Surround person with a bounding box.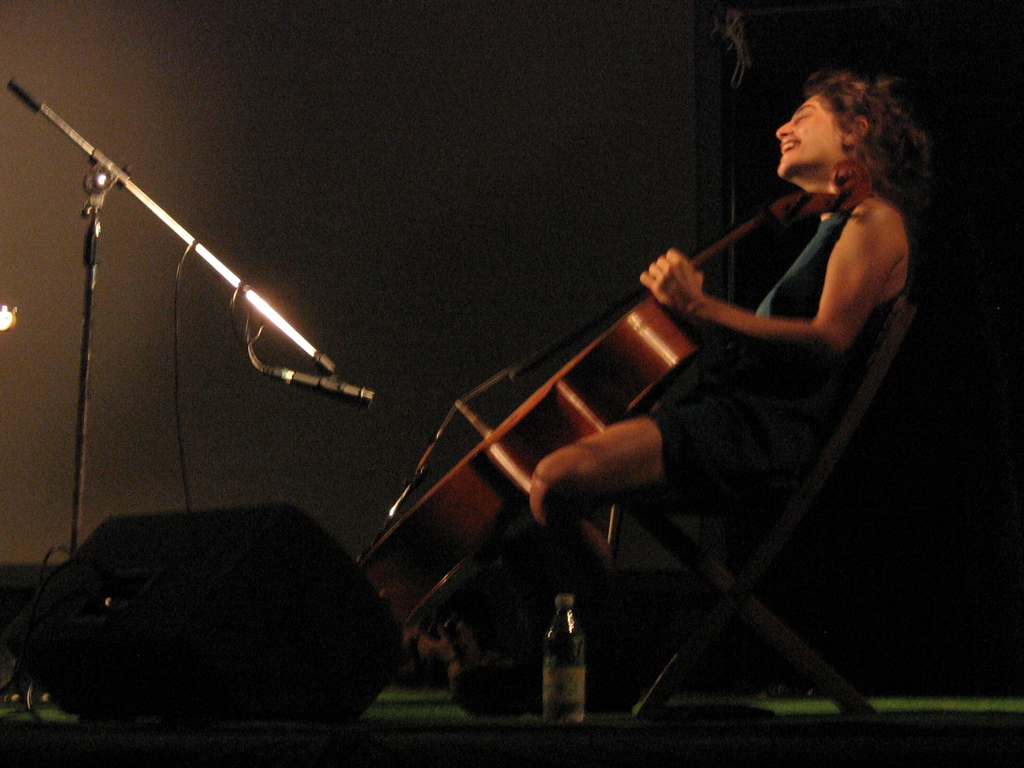
[583, 84, 905, 684].
